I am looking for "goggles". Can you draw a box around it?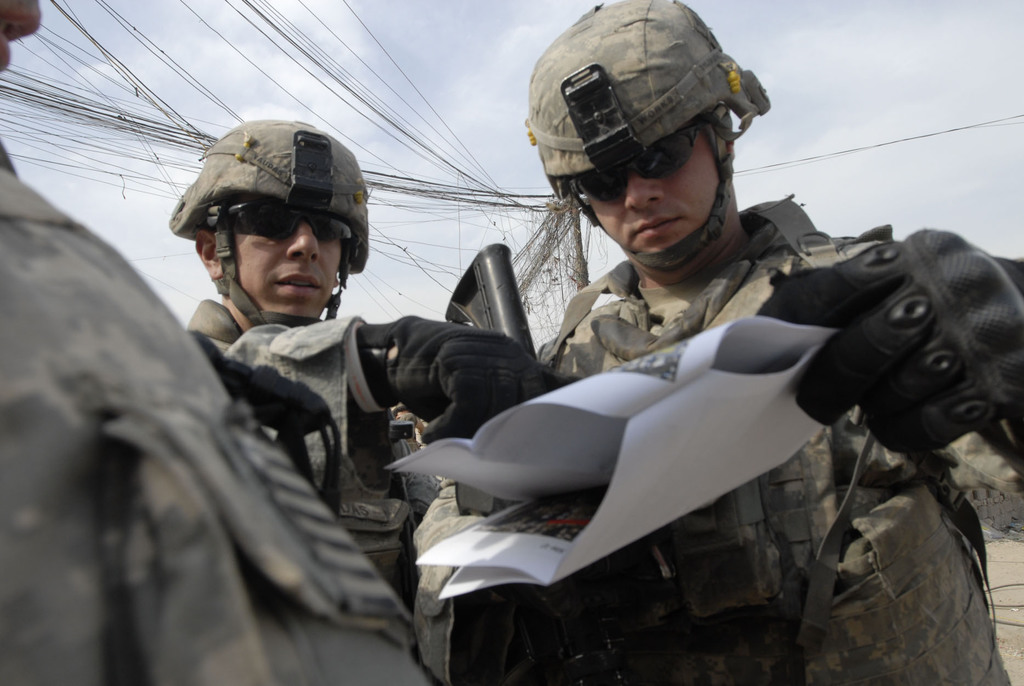
Sure, the bounding box is (578, 118, 713, 200).
